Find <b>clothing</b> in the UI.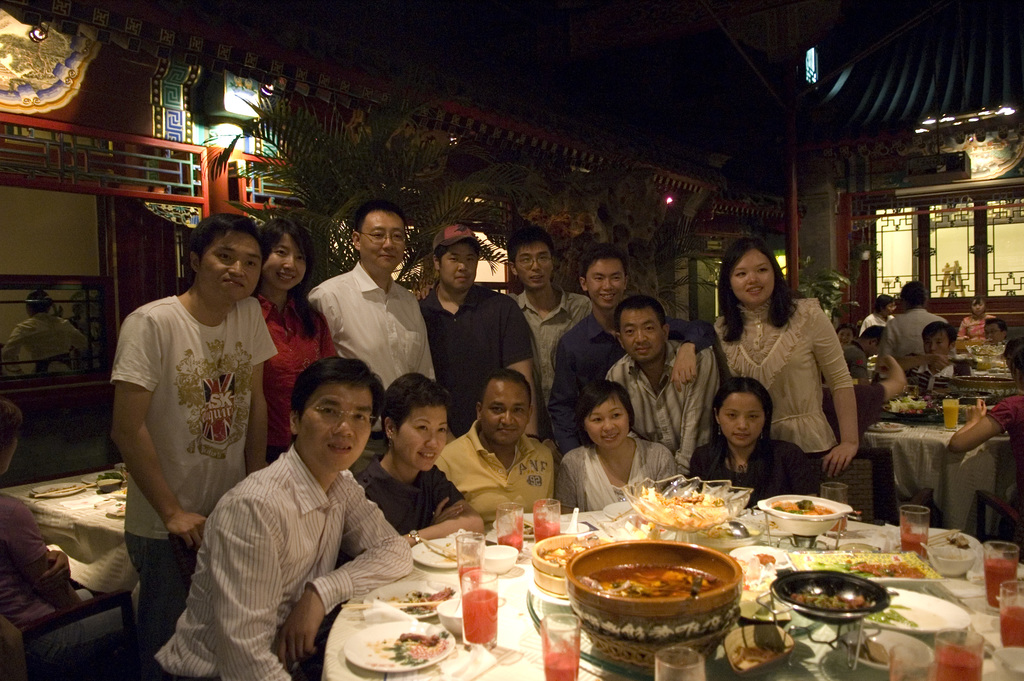
UI element at bbox(144, 450, 420, 679).
